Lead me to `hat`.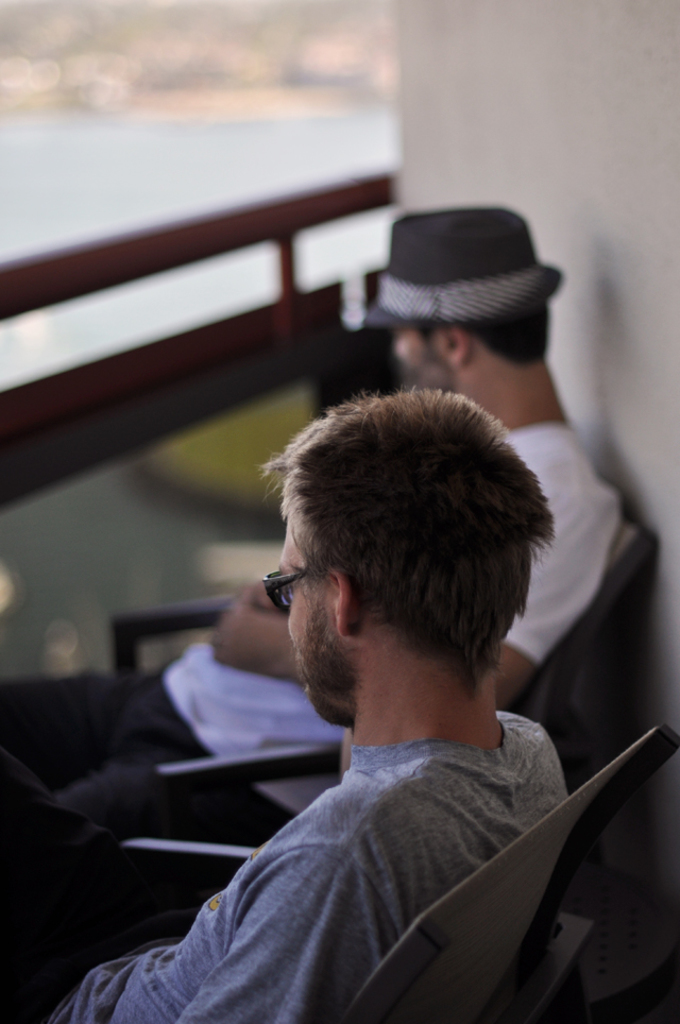
Lead to select_region(359, 207, 563, 334).
